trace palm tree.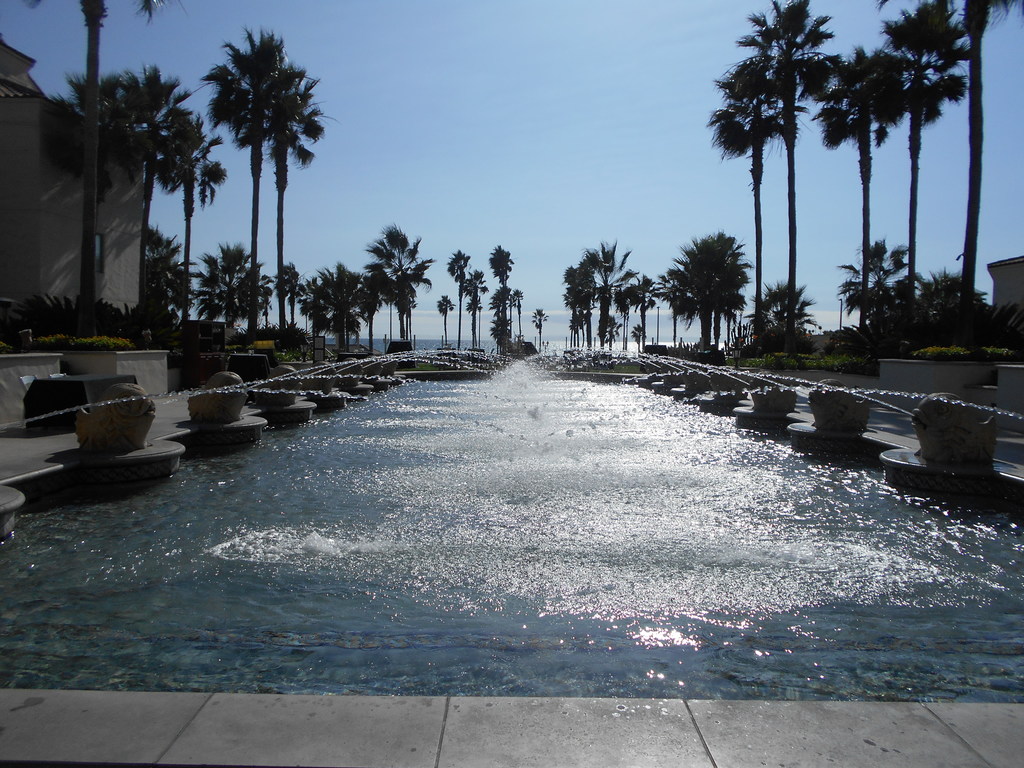
Traced to (x1=142, y1=92, x2=186, y2=362).
